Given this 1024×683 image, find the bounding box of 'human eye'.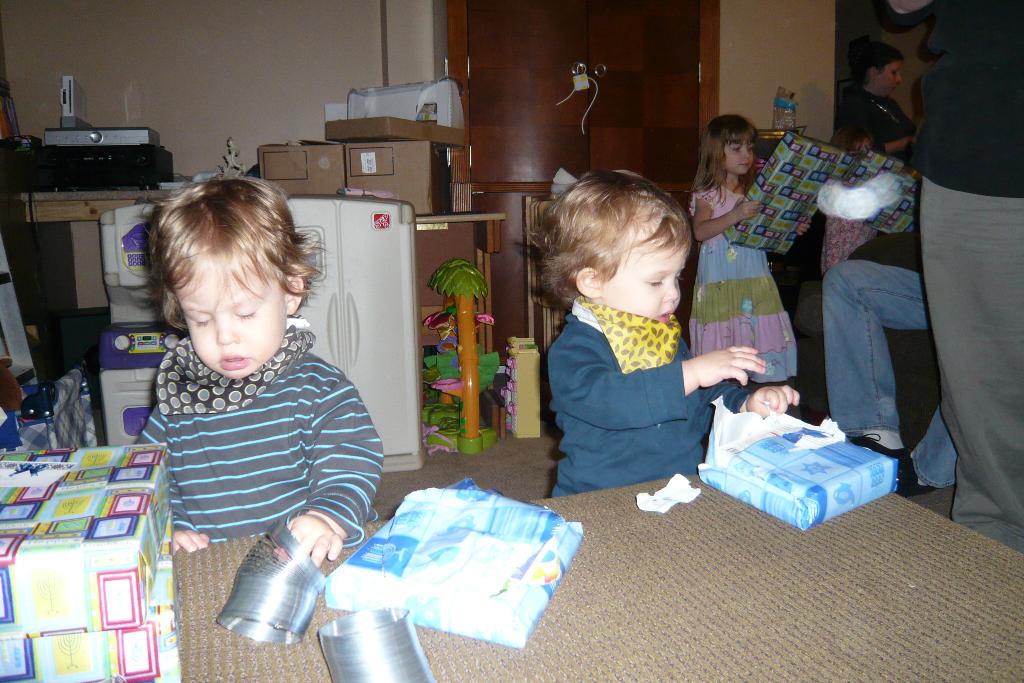
Rect(231, 304, 260, 322).
